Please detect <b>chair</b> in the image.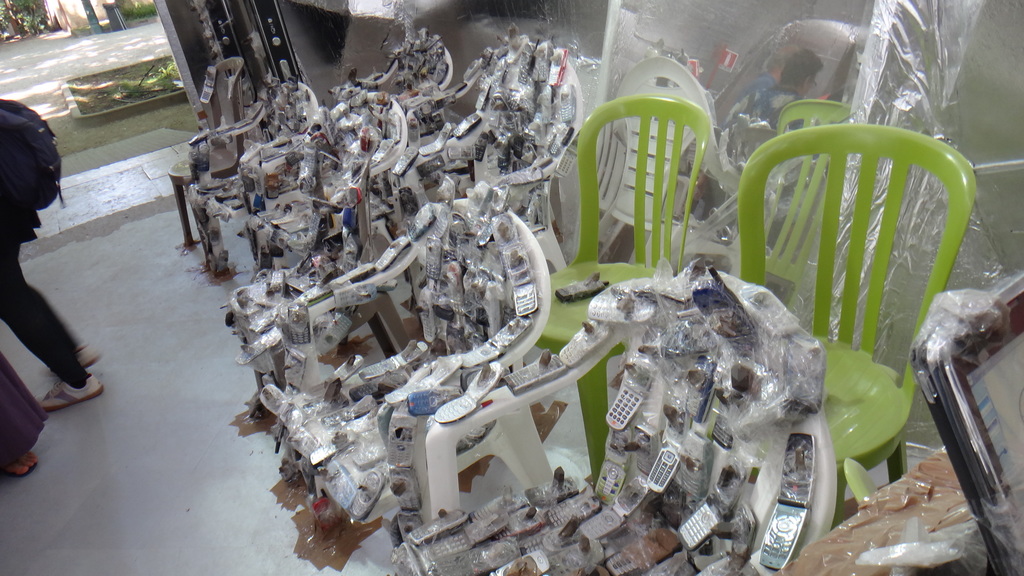
box=[588, 61, 715, 265].
